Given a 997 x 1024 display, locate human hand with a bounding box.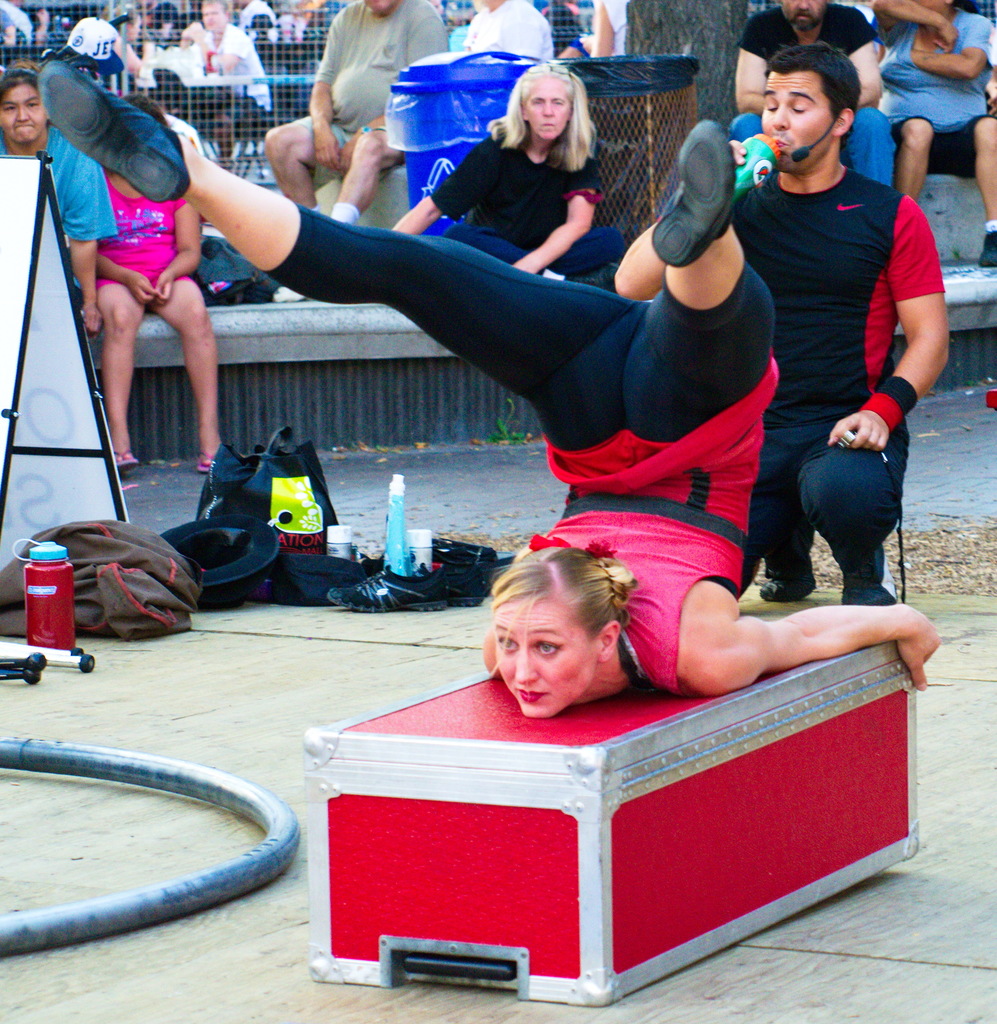
Located: x1=335 y1=140 x2=356 y2=178.
